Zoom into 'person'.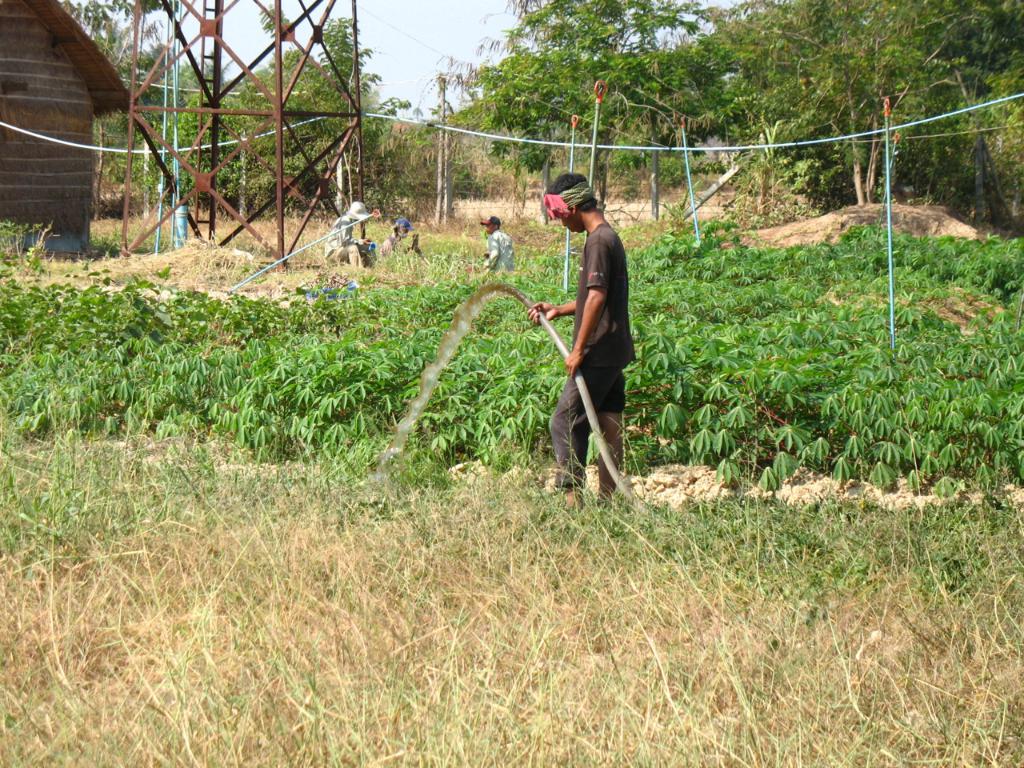
Zoom target: detection(323, 194, 379, 282).
